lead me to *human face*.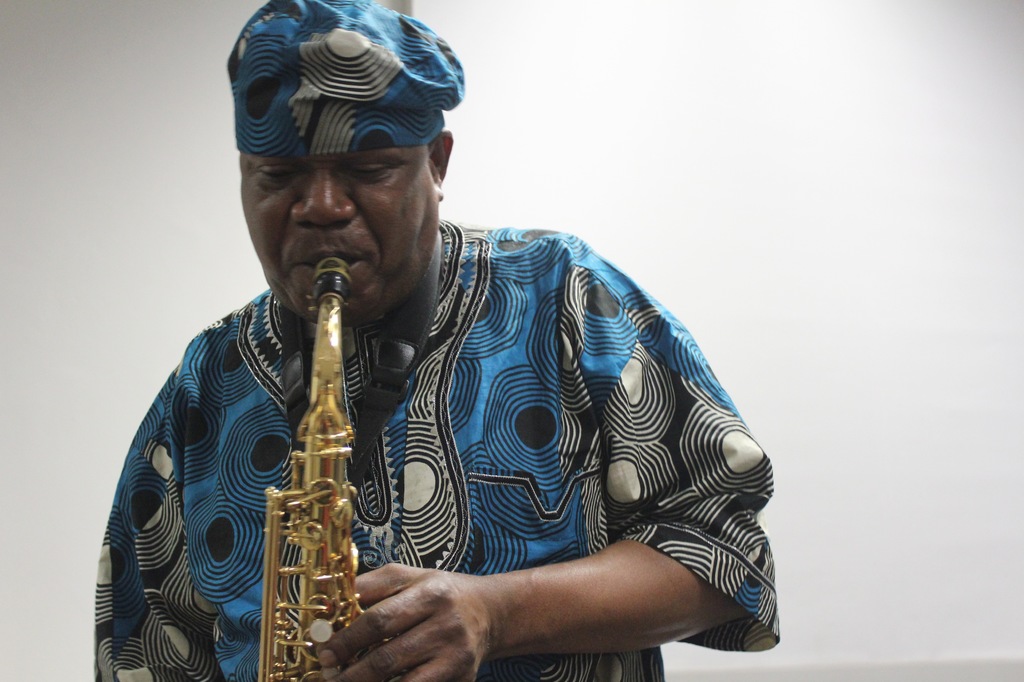
Lead to [left=240, top=141, right=440, bottom=318].
